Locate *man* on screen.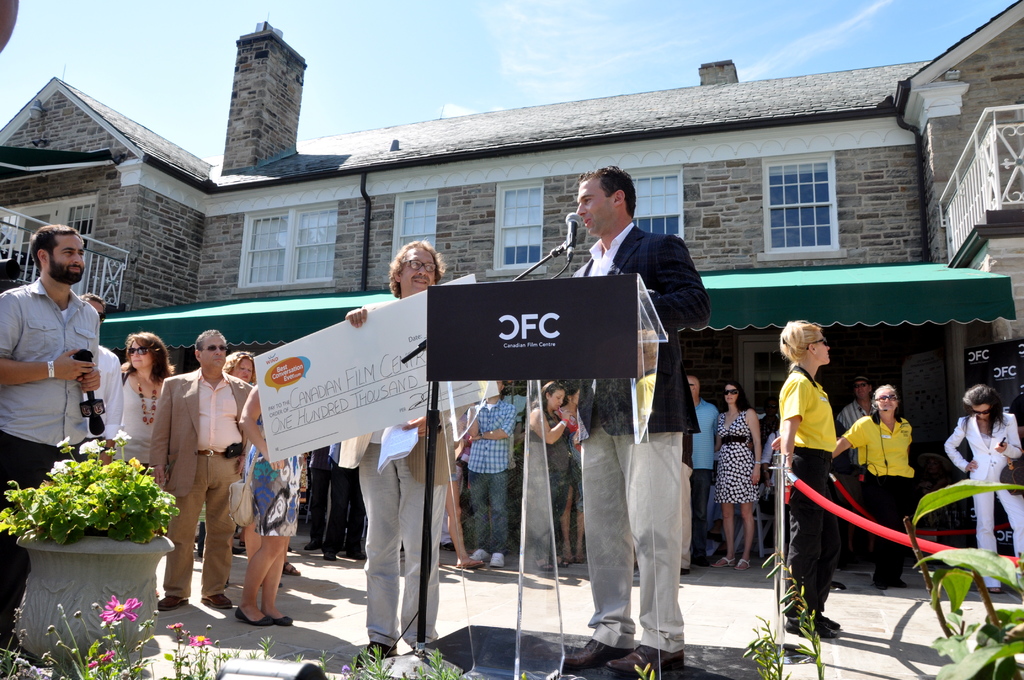
On screen at (x1=144, y1=334, x2=241, y2=607).
